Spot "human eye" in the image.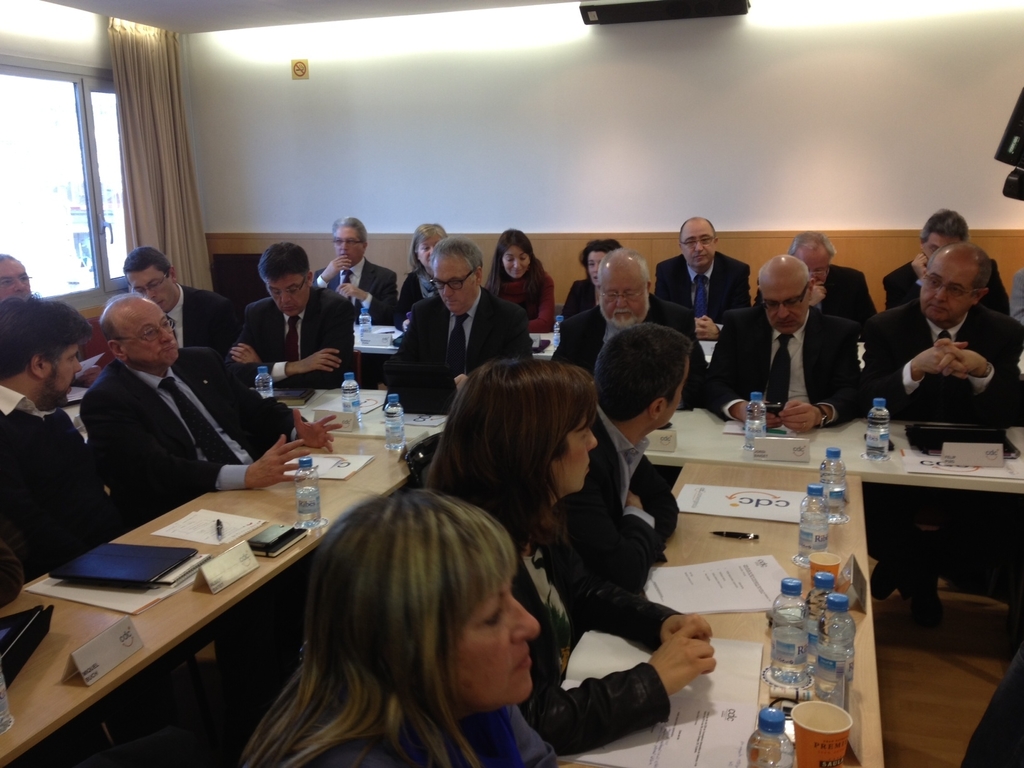
"human eye" found at 4, 280, 13, 288.
